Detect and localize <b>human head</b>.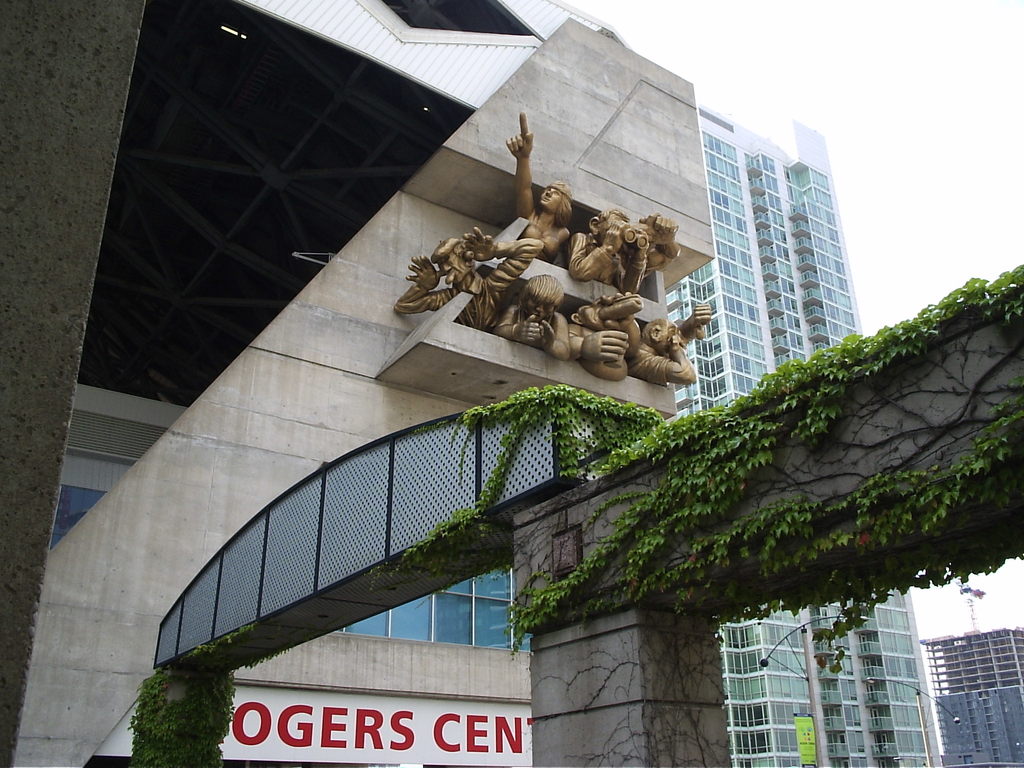
Localized at rect(525, 276, 564, 324).
